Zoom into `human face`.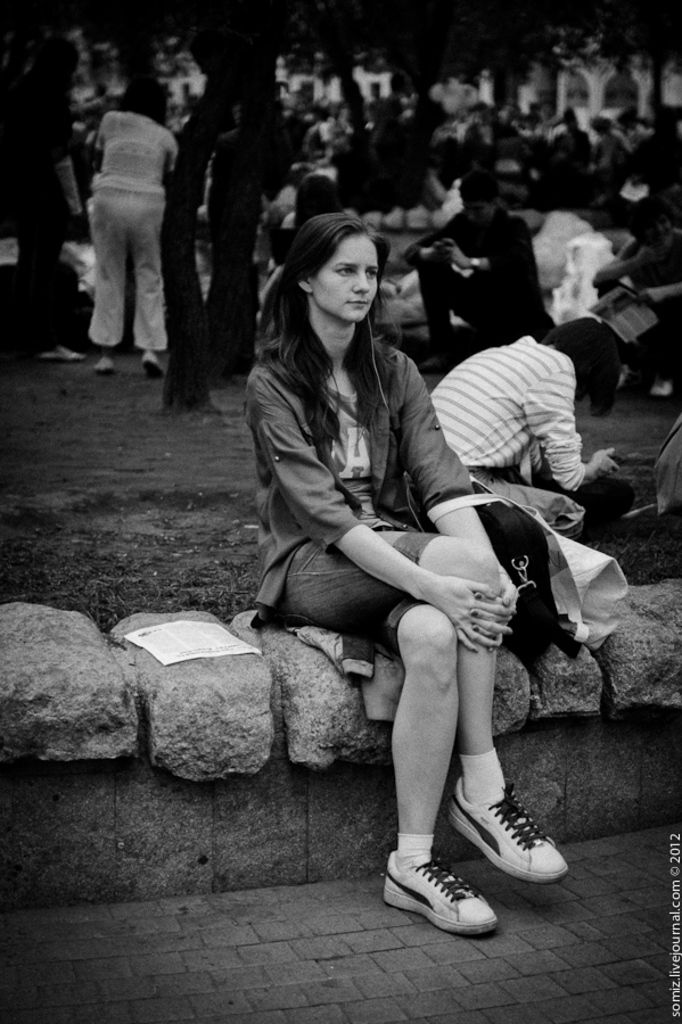
Zoom target: l=313, t=229, r=376, b=320.
